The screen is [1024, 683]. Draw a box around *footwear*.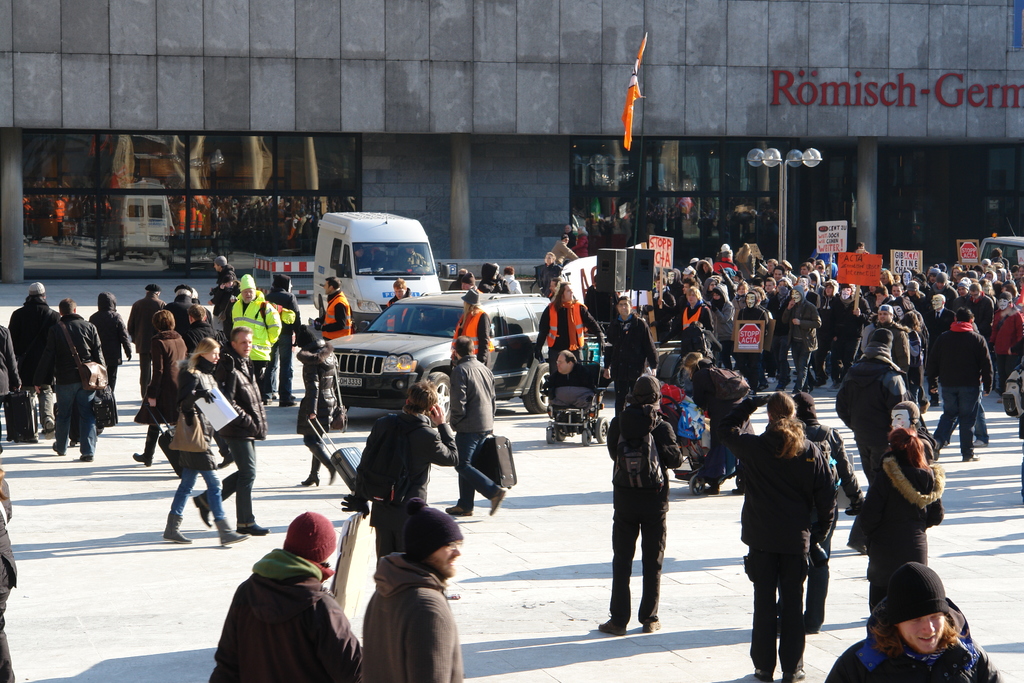
<box>132,425,159,465</box>.
